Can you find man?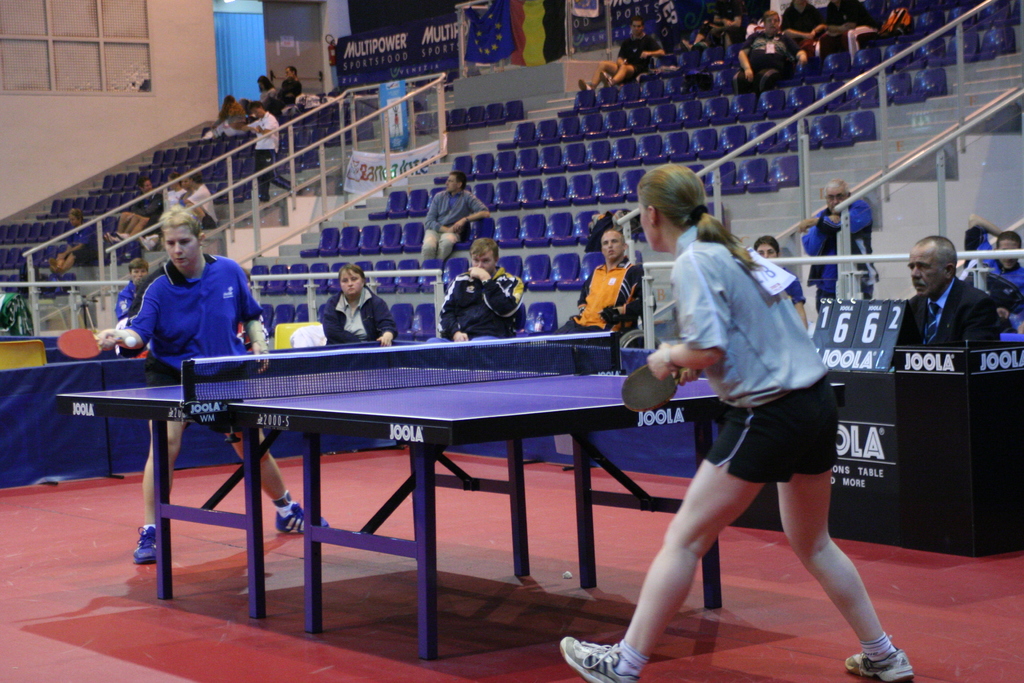
Yes, bounding box: locate(419, 172, 490, 266).
